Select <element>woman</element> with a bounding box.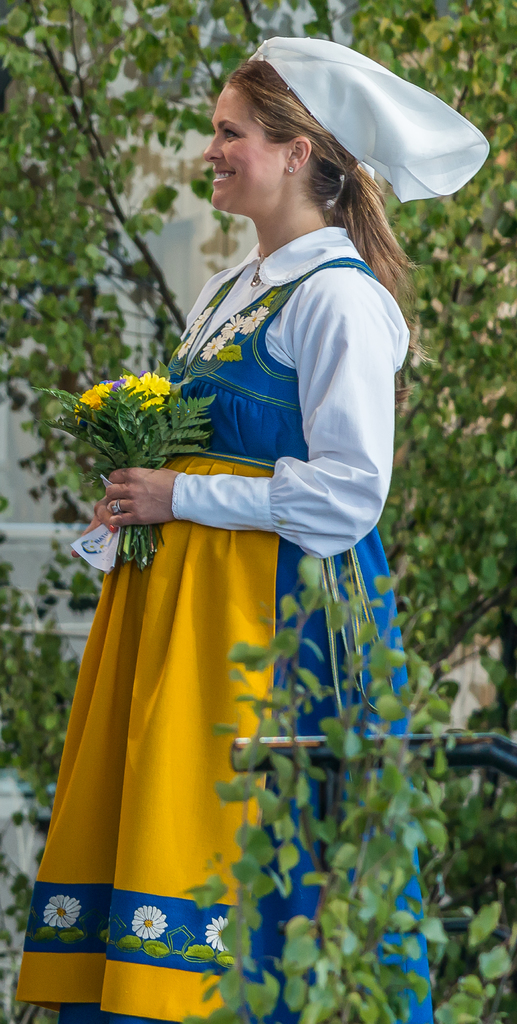
[10,20,501,1023].
